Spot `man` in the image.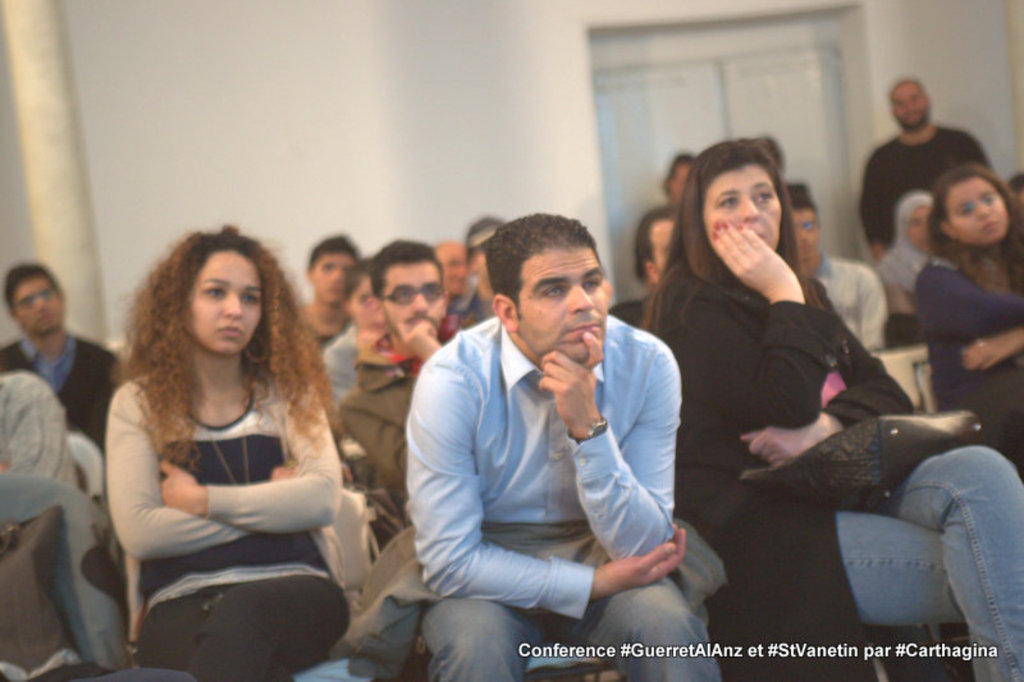
`man` found at [0,266,128,444].
